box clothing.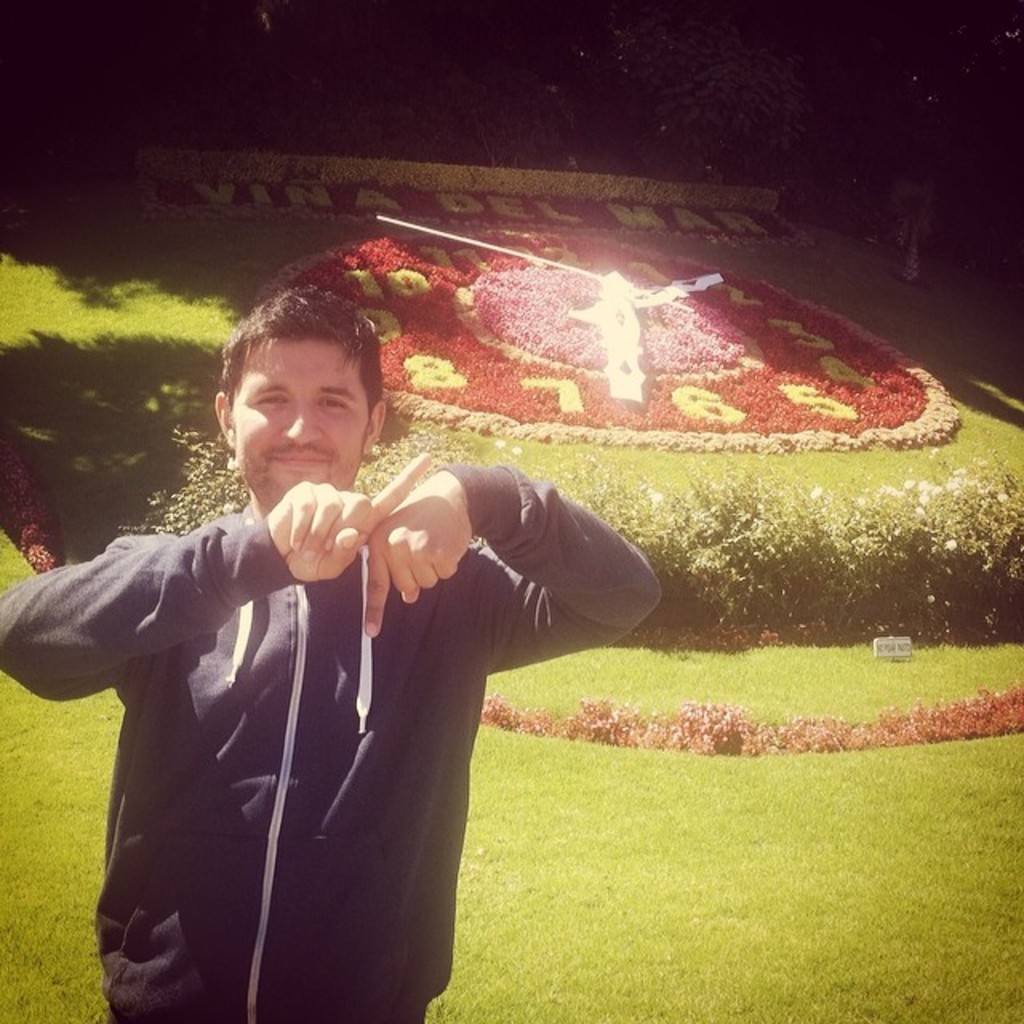
(left=0, top=462, right=666, bottom=1022).
